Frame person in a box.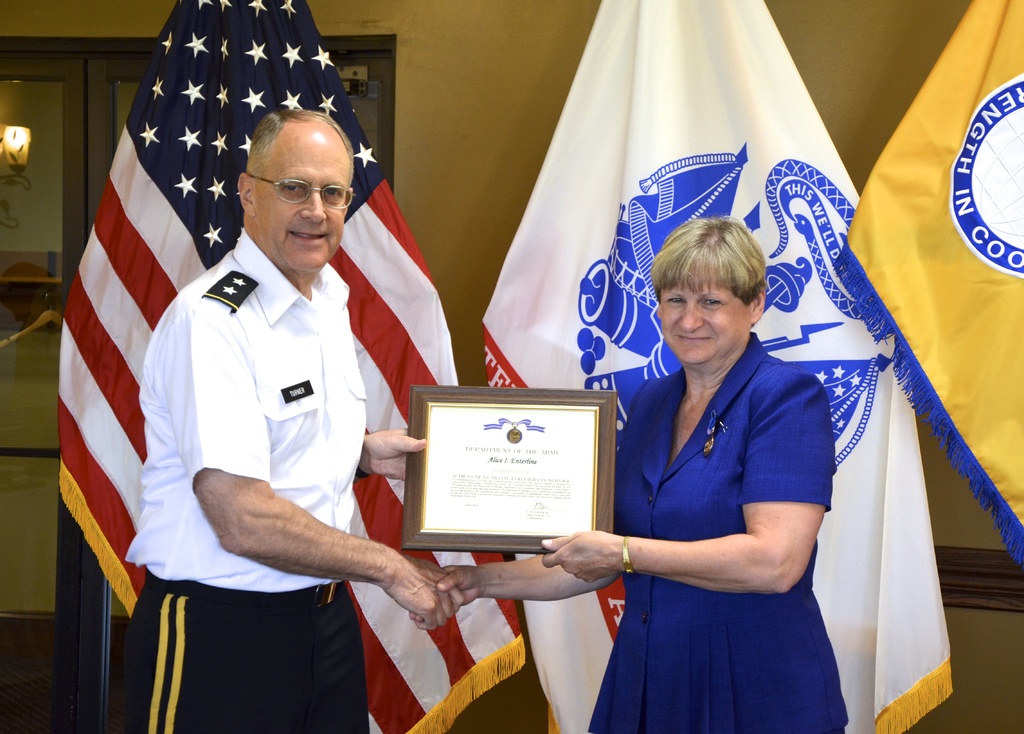
{"left": 123, "top": 106, "right": 465, "bottom": 733}.
